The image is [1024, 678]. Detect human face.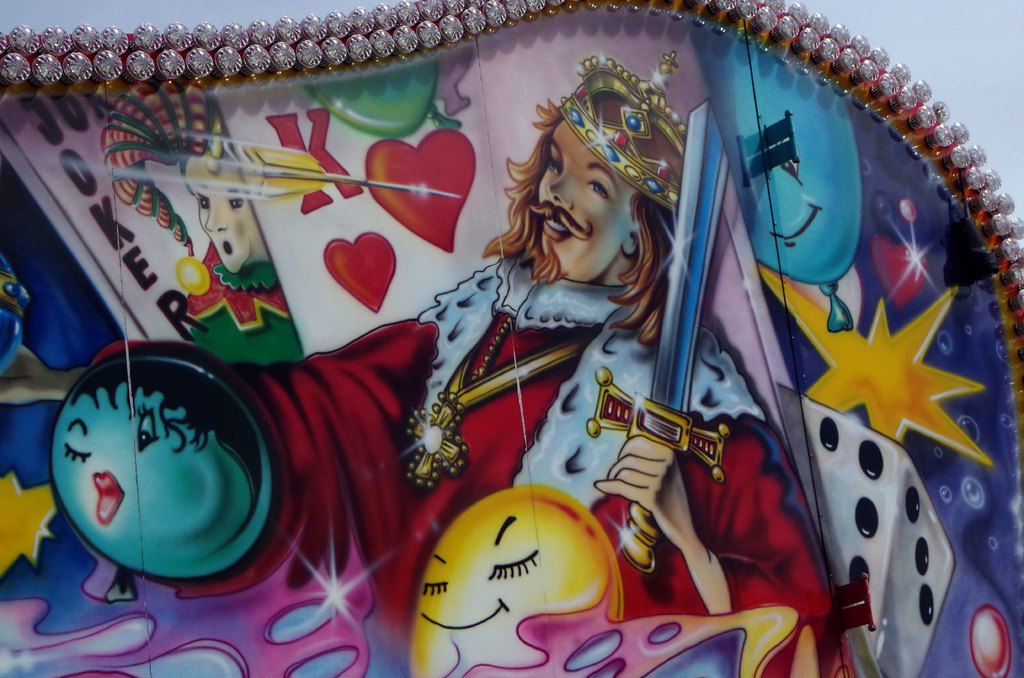
Detection: bbox=[541, 117, 633, 279].
